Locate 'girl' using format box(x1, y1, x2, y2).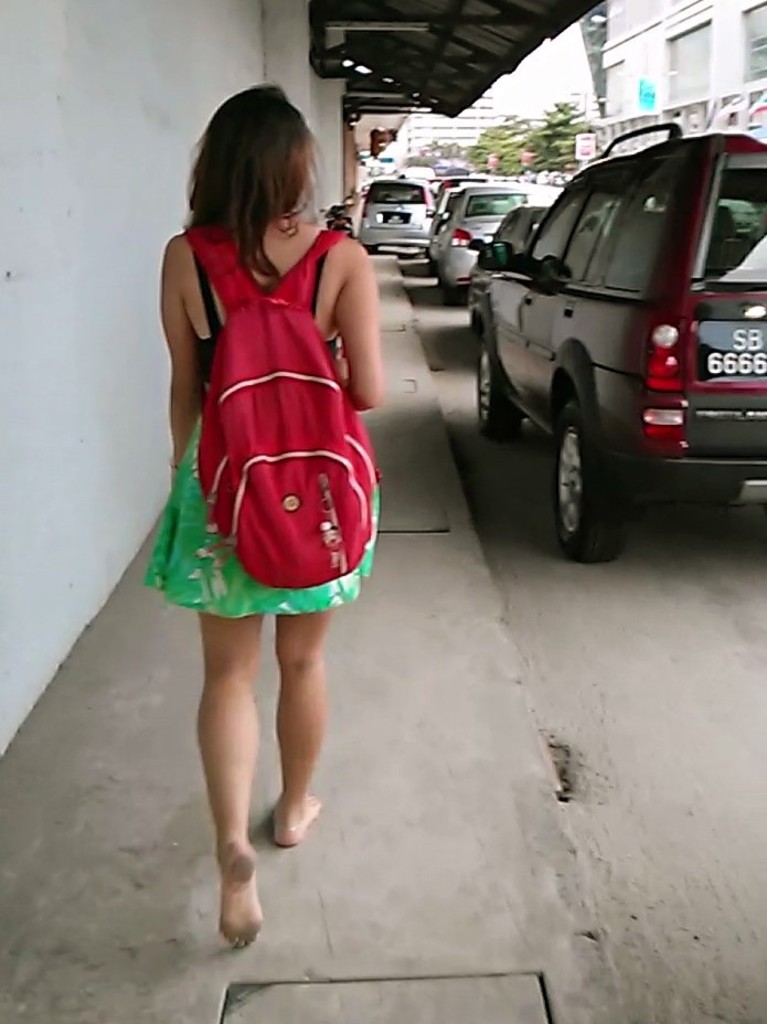
box(141, 84, 374, 946).
